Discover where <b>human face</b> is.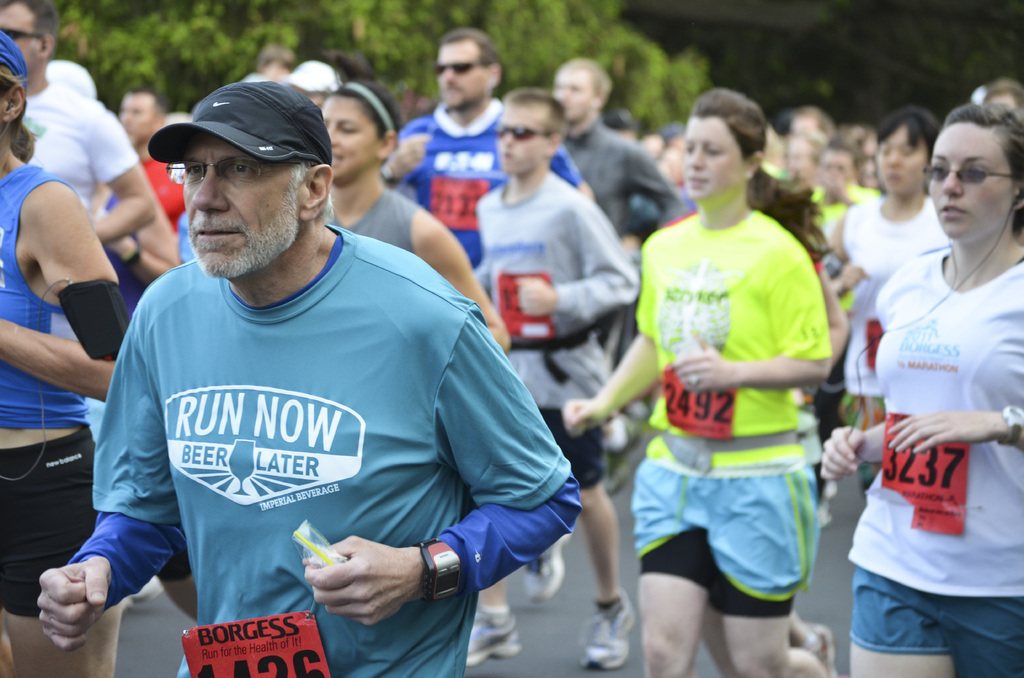
Discovered at 879, 129, 926, 197.
